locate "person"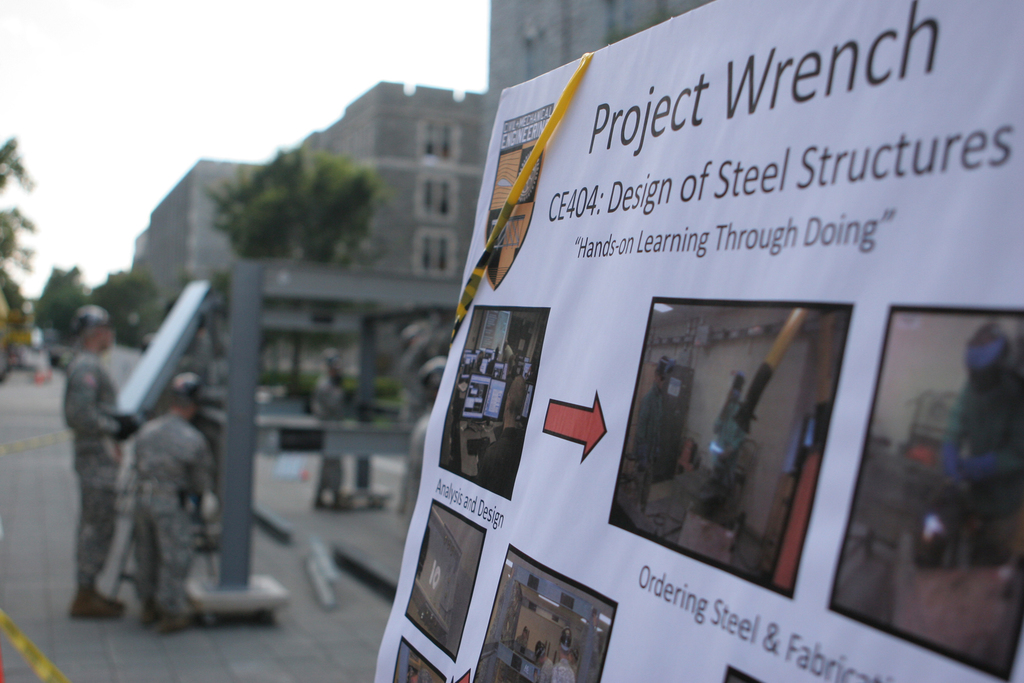
(105,374,211,632)
